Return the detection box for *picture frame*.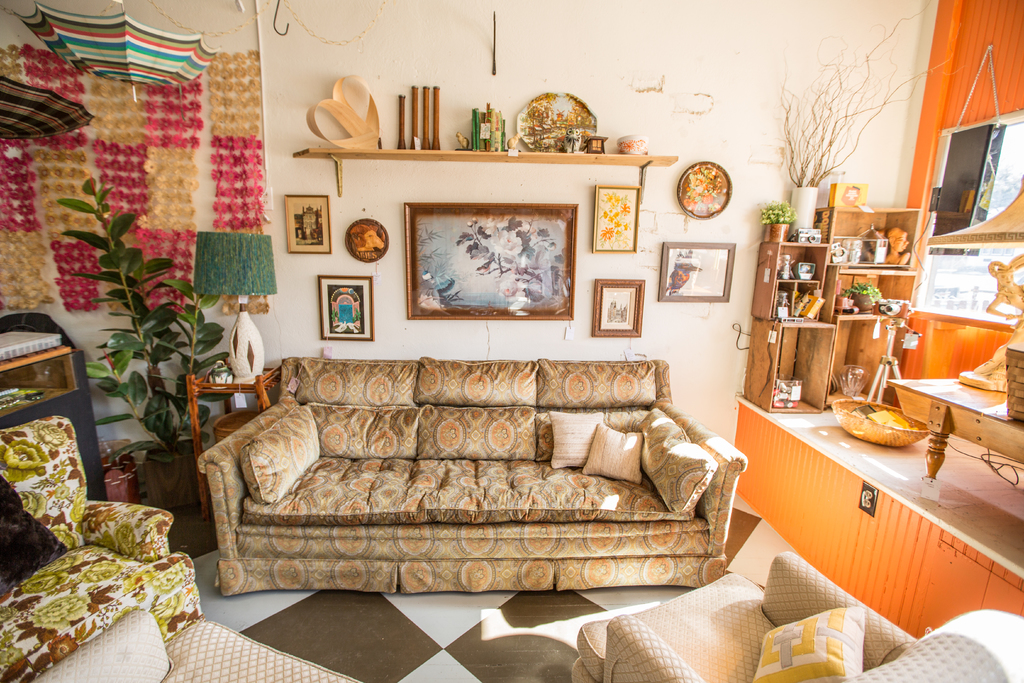
rect(314, 273, 379, 341).
